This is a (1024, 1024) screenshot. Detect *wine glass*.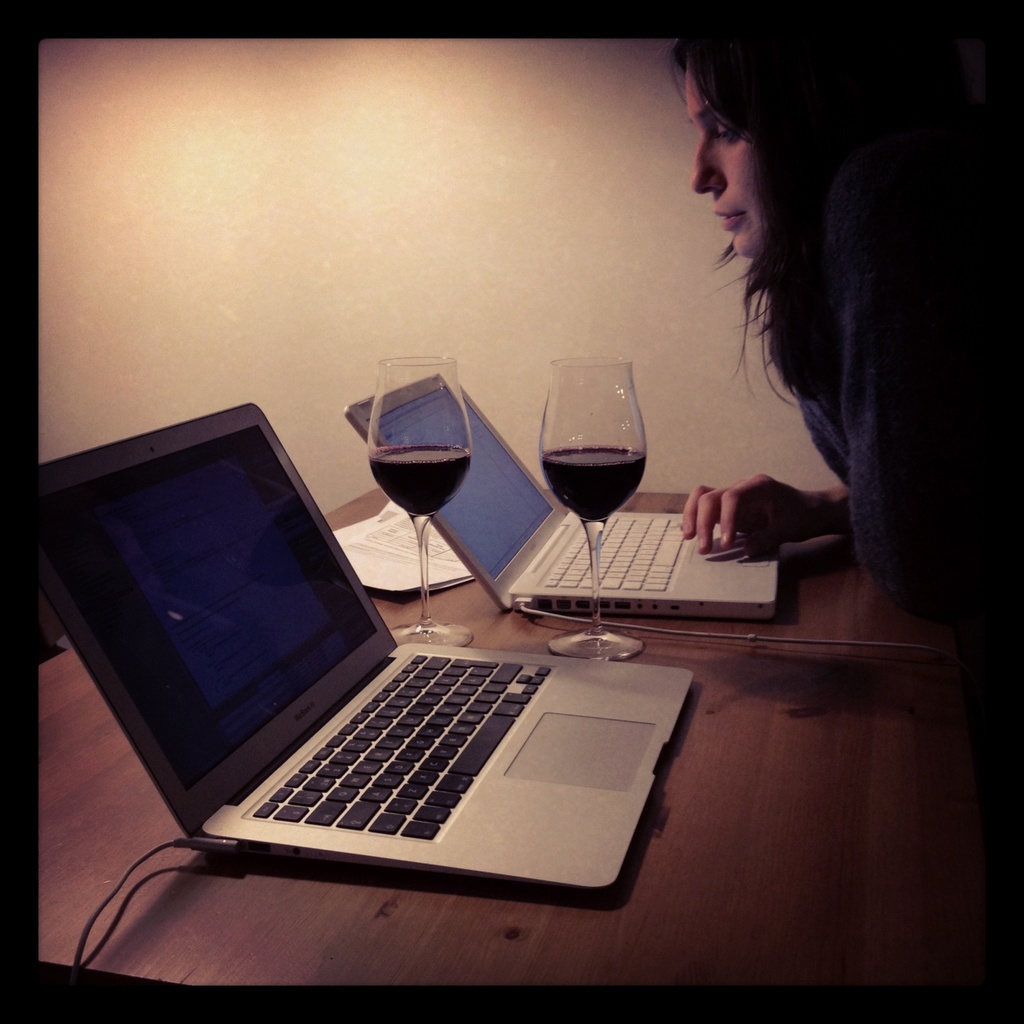
left=372, top=353, right=468, bottom=638.
